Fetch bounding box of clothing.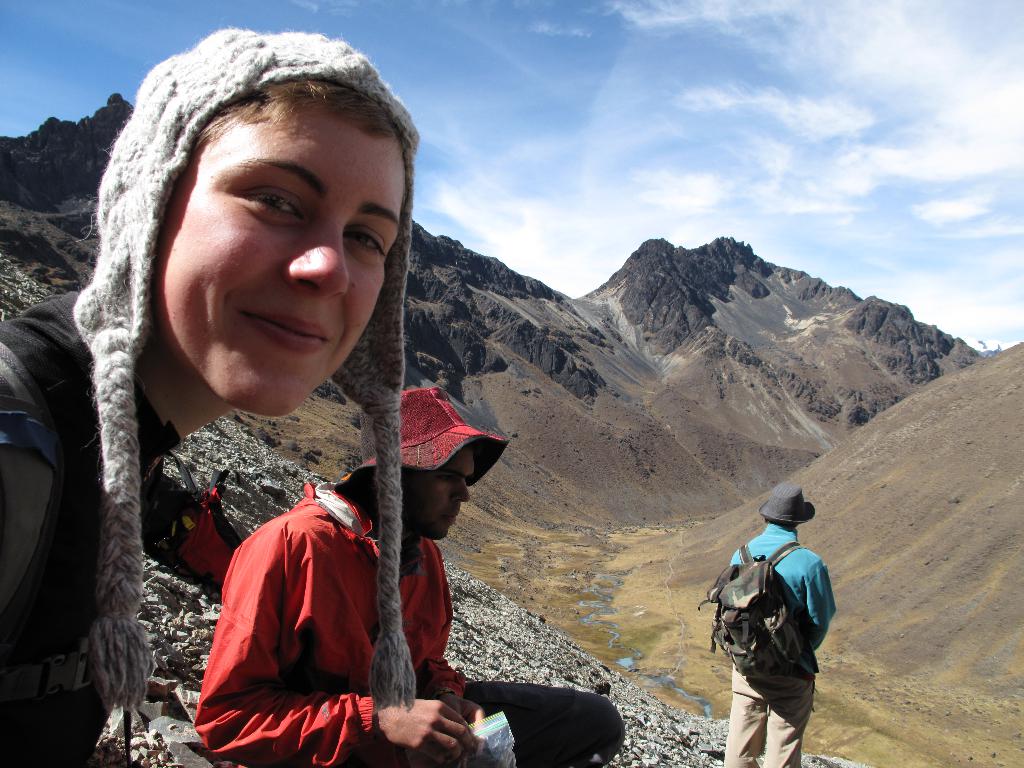
Bbox: bbox=(720, 529, 843, 767).
